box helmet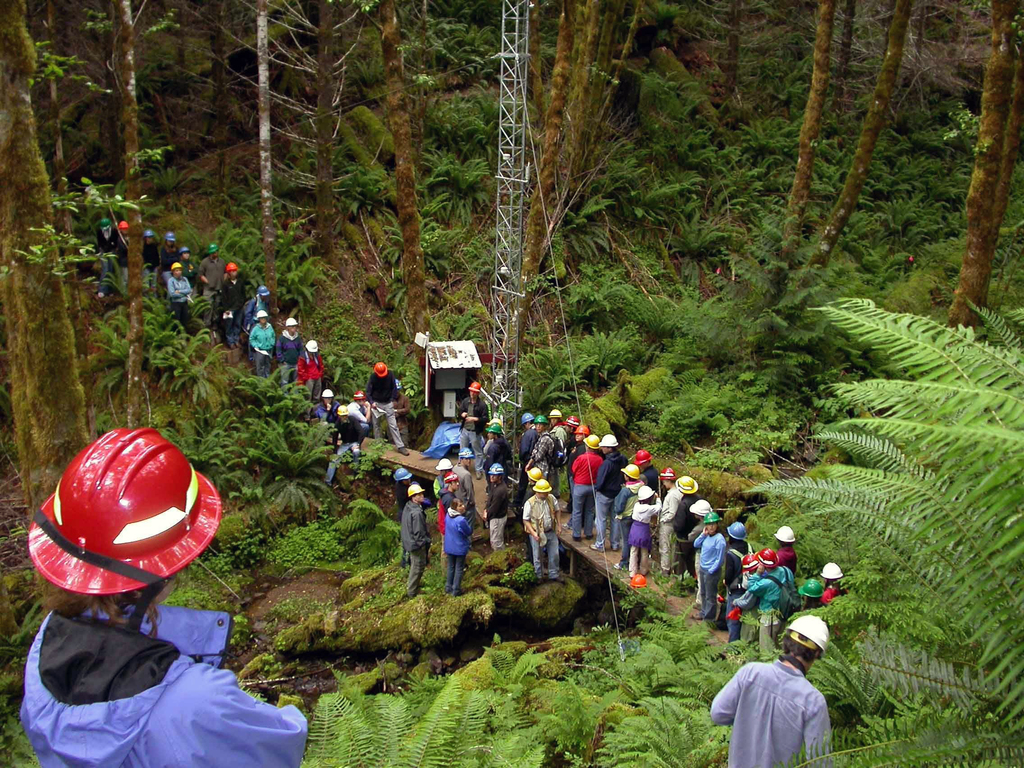
[x1=549, y1=408, x2=564, y2=420]
